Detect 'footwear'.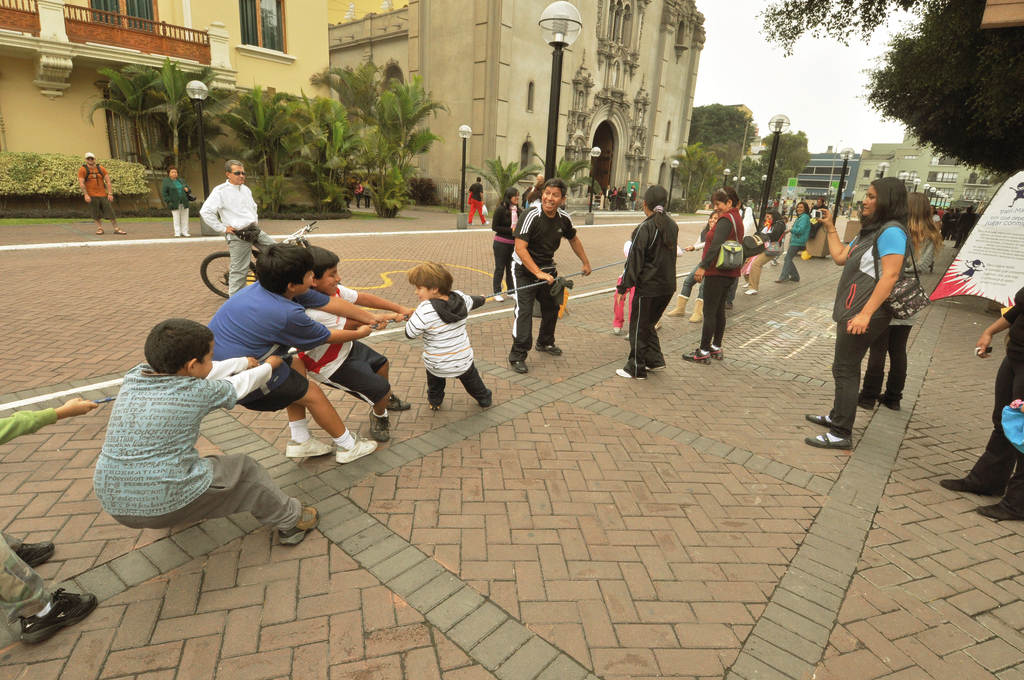
Detected at <box>806,410,831,427</box>.
